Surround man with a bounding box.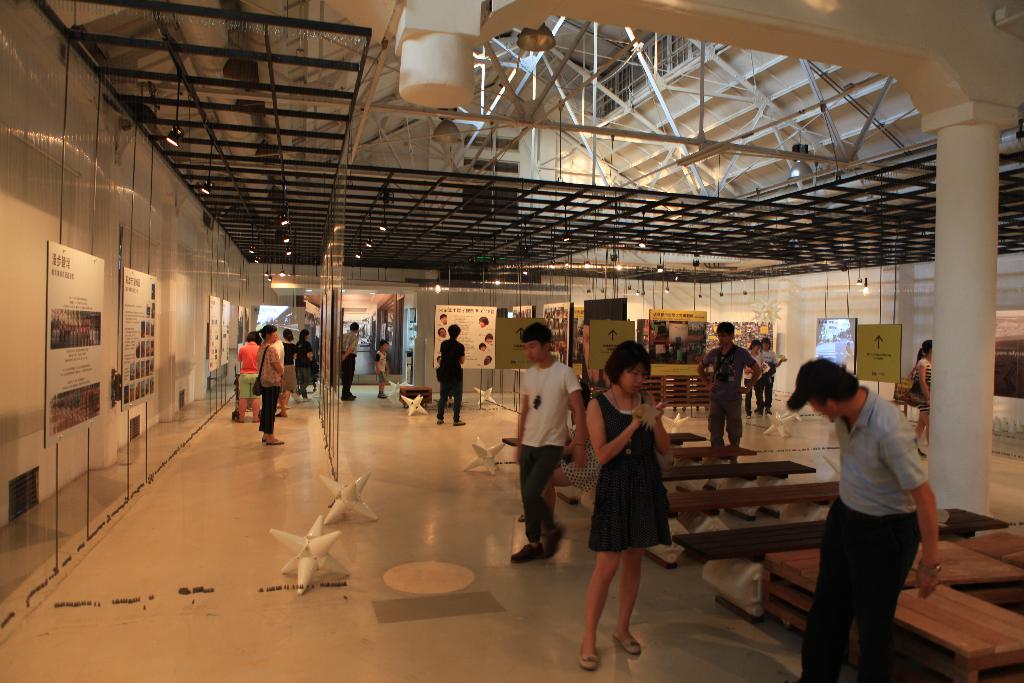
(341,321,359,400).
